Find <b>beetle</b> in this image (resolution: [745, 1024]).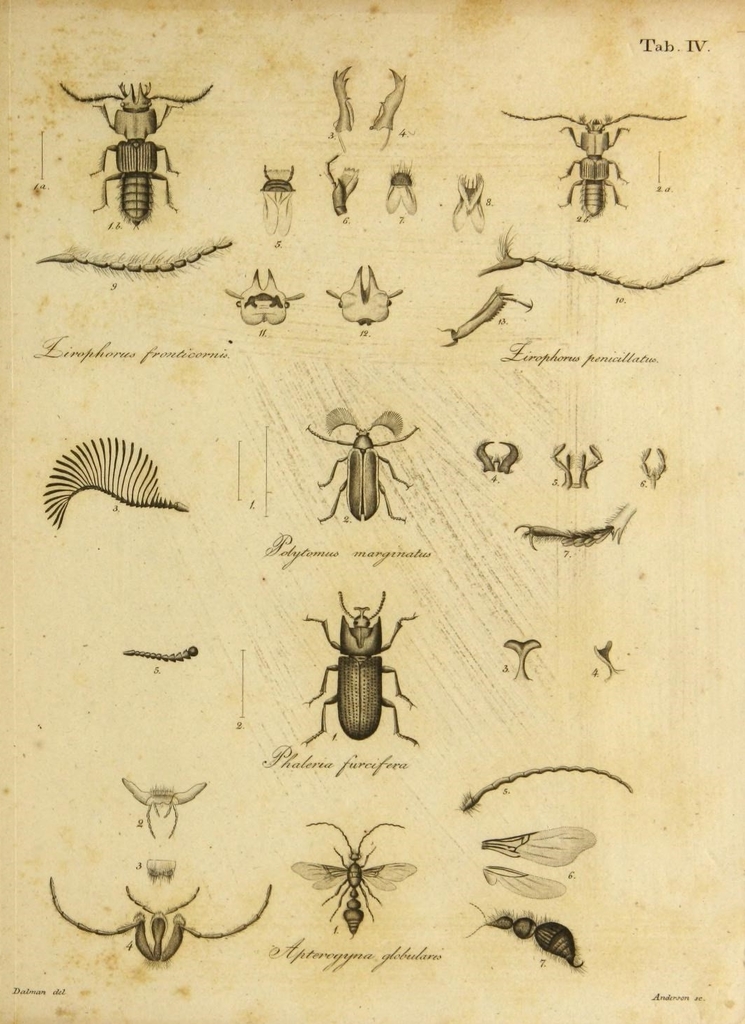
l=500, t=114, r=694, b=223.
